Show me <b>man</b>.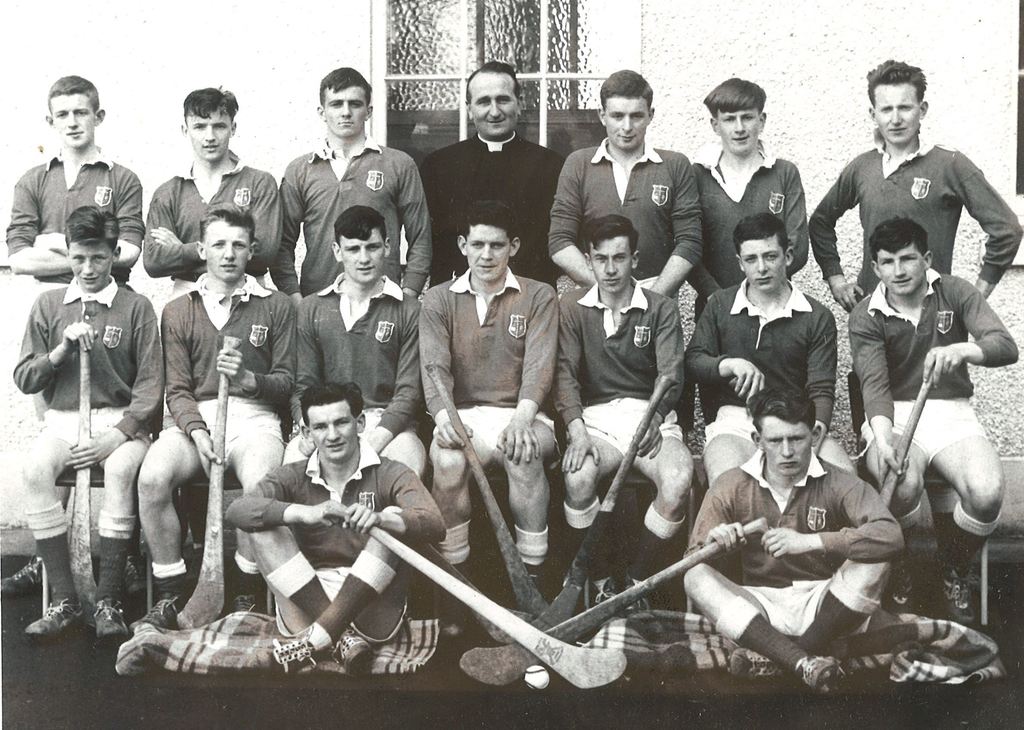
<b>man</b> is here: pyautogui.locateOnScreen(690, 69, 805, 425).
